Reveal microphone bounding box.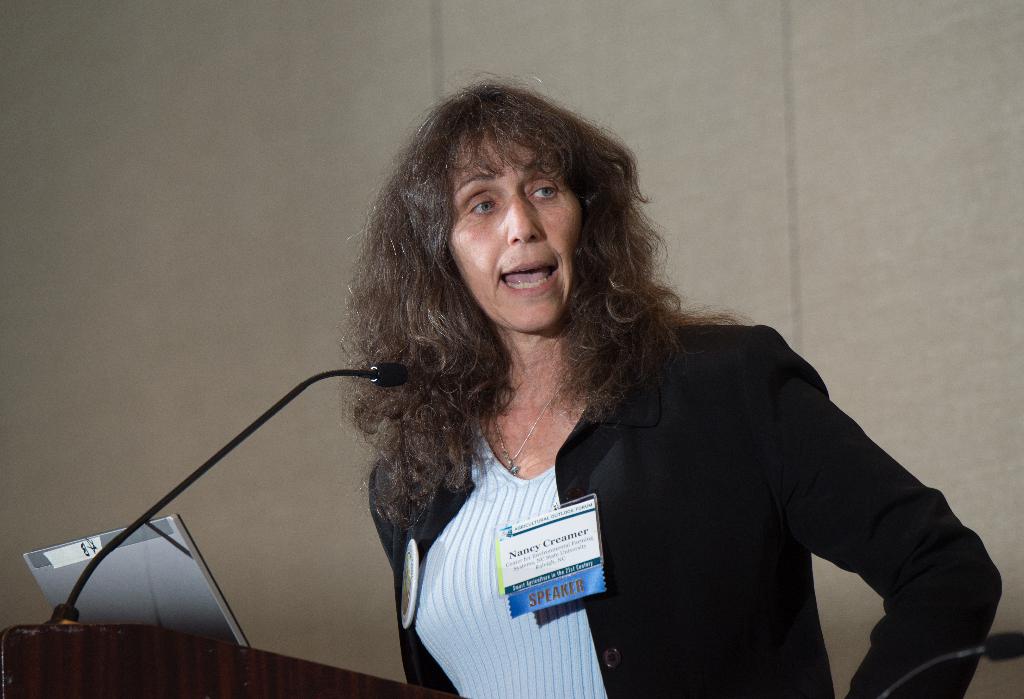
Revealed: [left=56, top=354, right=419, bottom=629].
